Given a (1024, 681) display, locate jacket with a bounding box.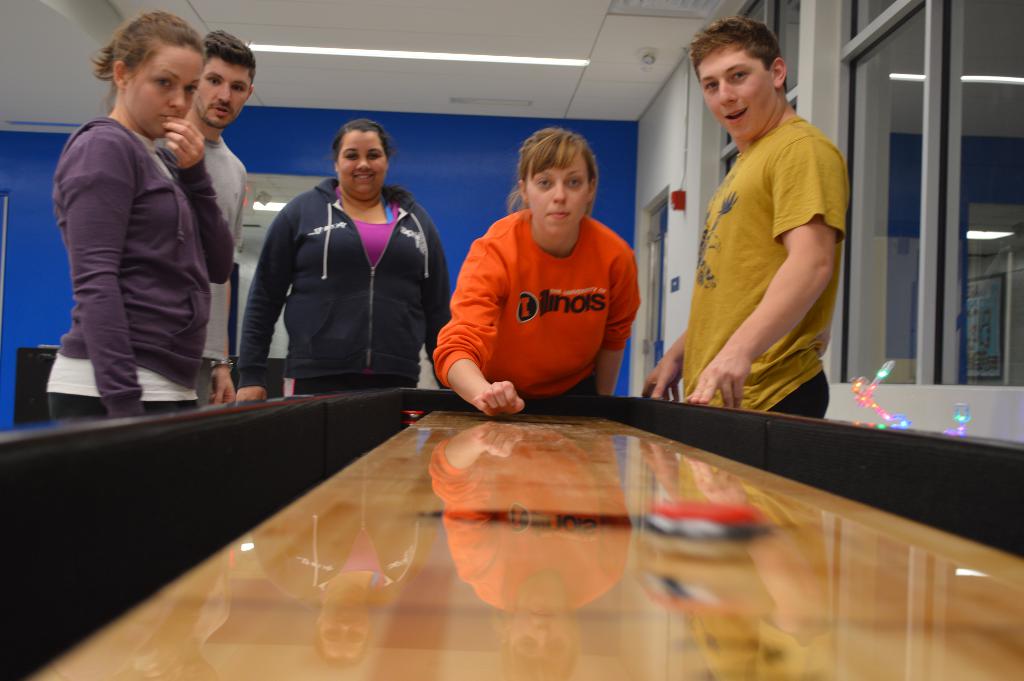
Located: 237, 177, 455, 390.
